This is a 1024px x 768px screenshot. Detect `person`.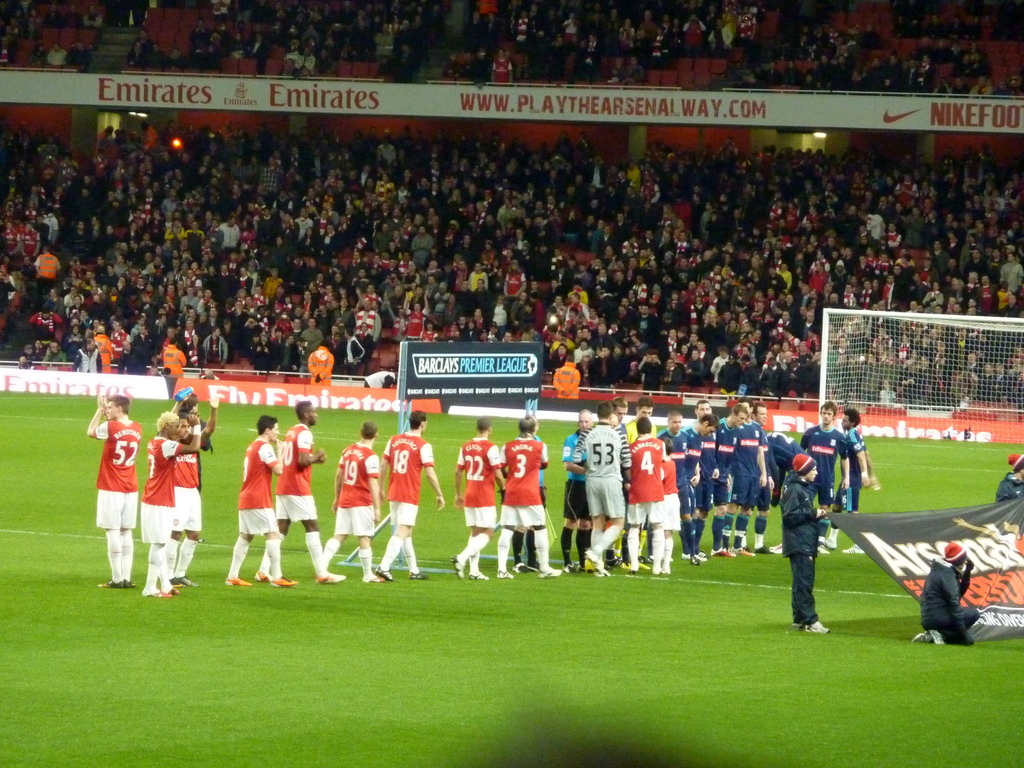
crop(989, 448, 1023, 501).
